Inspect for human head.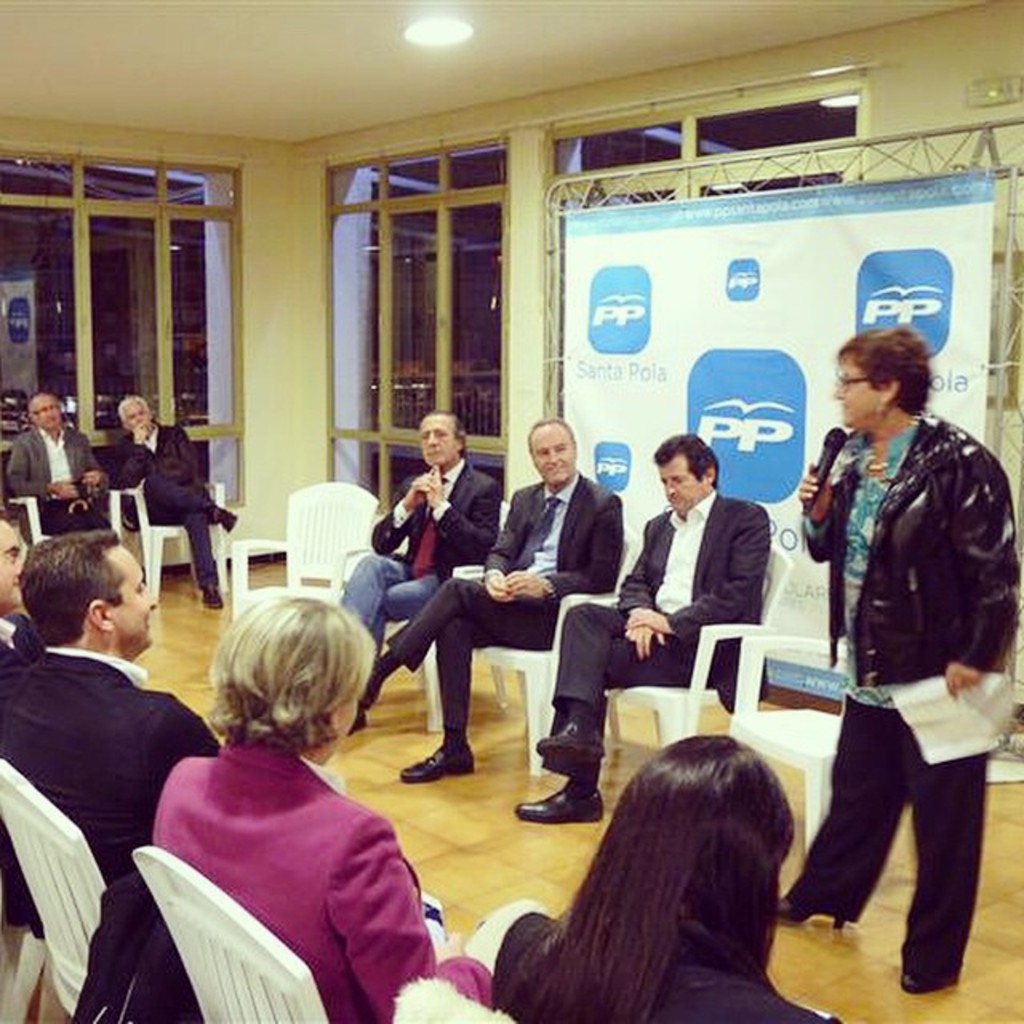
Inspection: {"left": 619, "top": 731, "right": 795, "bottom": 939}.
